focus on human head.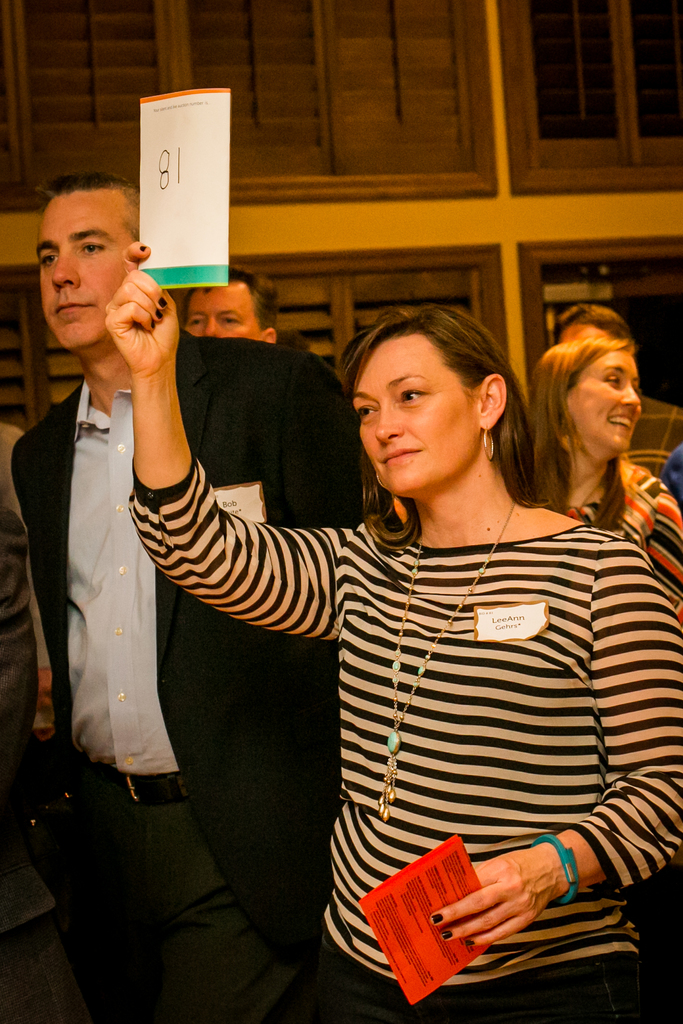
Focused at box(532, 333, 646, 456).
